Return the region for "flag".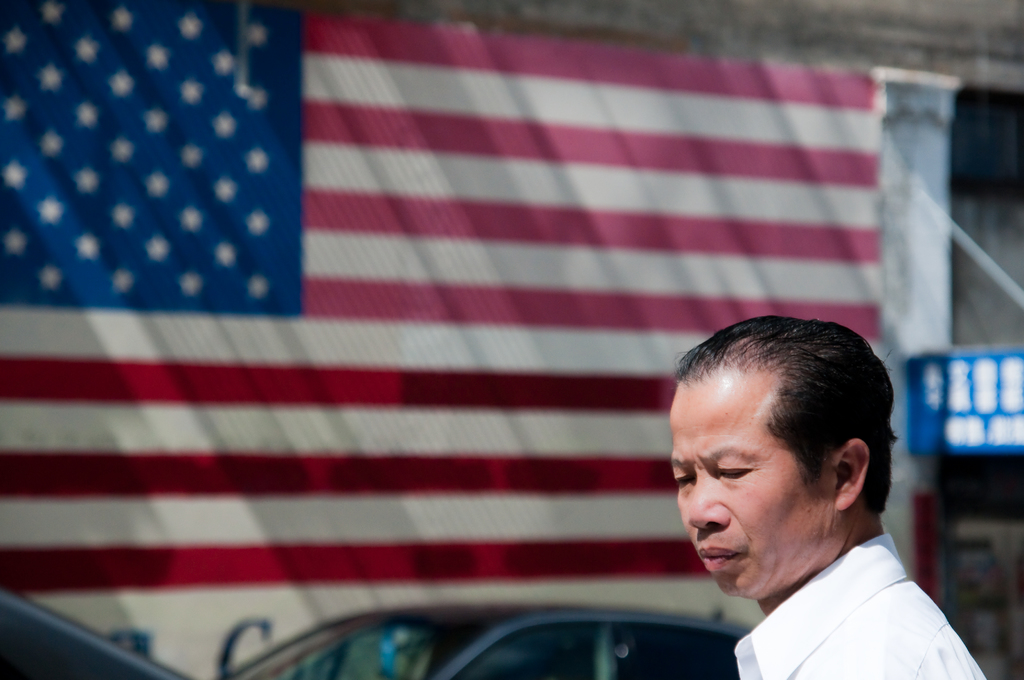
{"left": 45, "top": 36, "right": 900, "bottom": 672}.
